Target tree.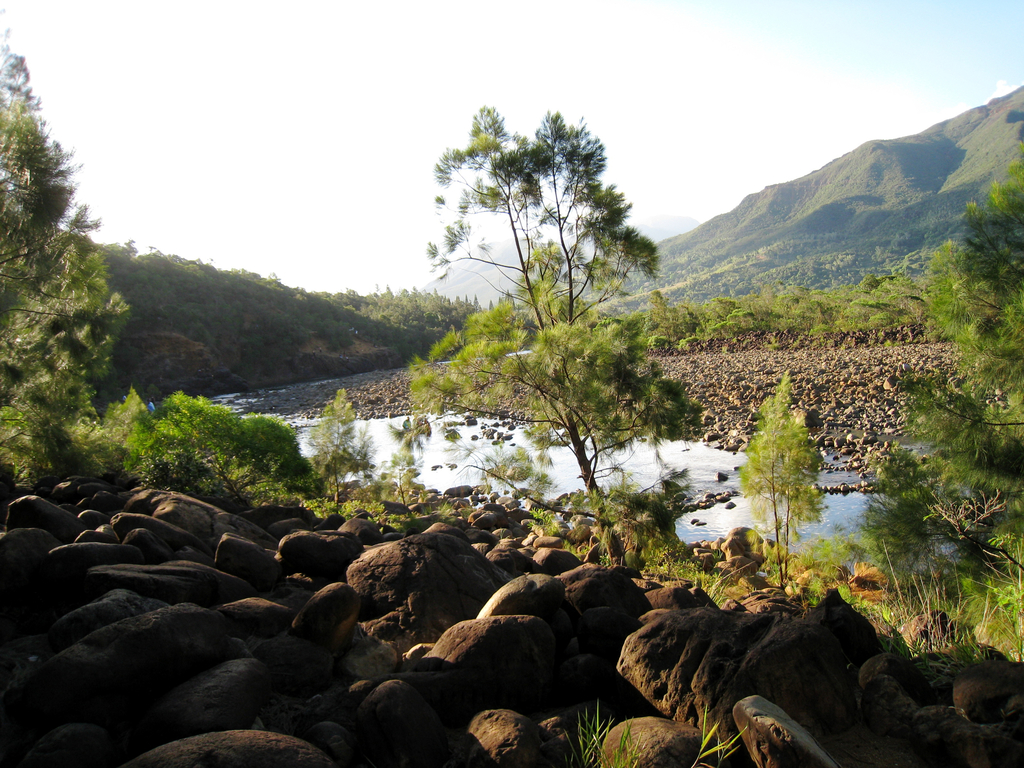
Target region: rect(160, 395, 262, 471).
